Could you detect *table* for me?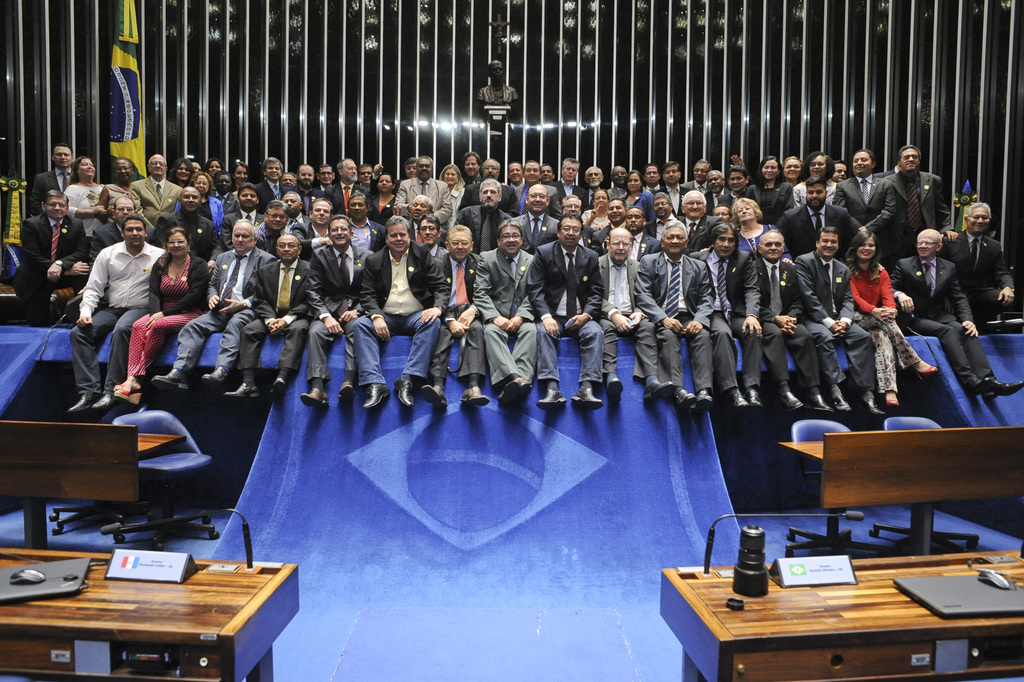
Detection result: box(0, 414, 186, 545).
